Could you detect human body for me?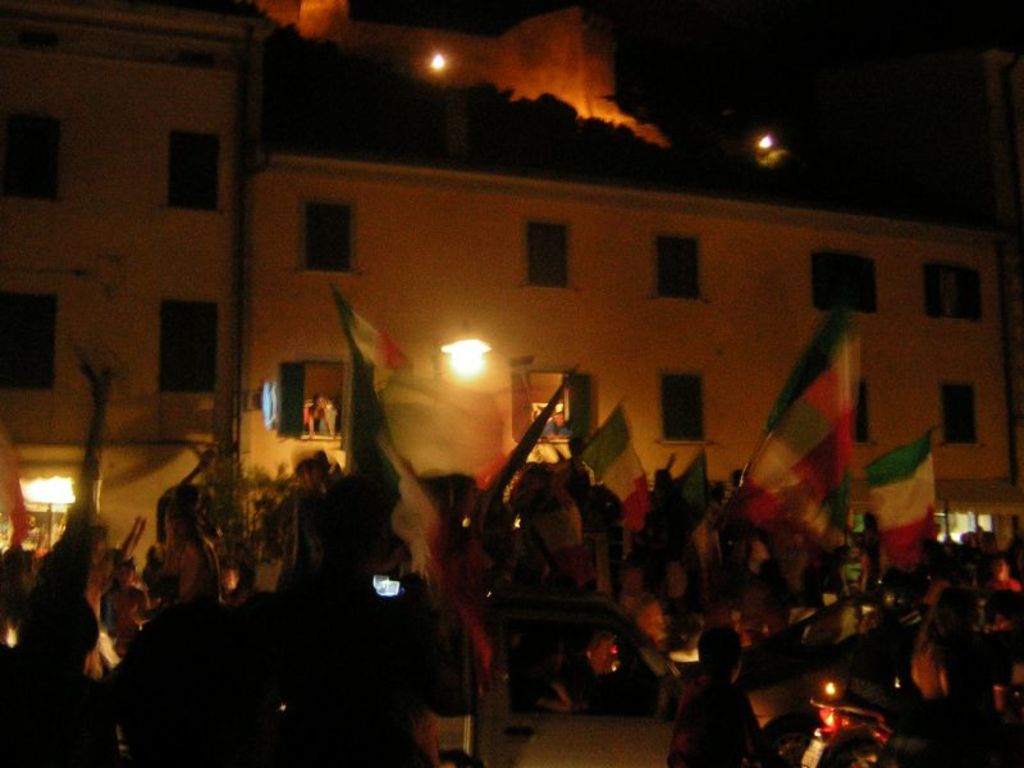
Detection result: <region>660, 632, 776, 767</region>.
